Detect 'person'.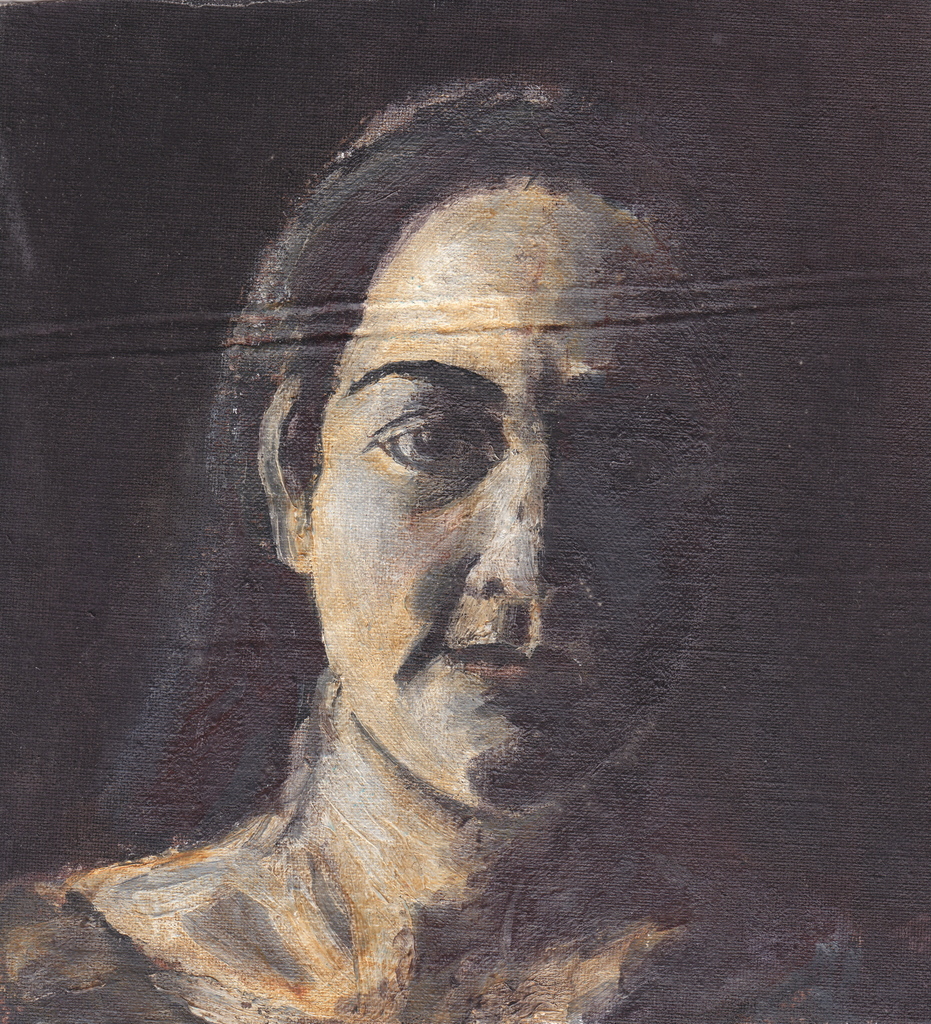
Detected at 0:71:930:1023.
